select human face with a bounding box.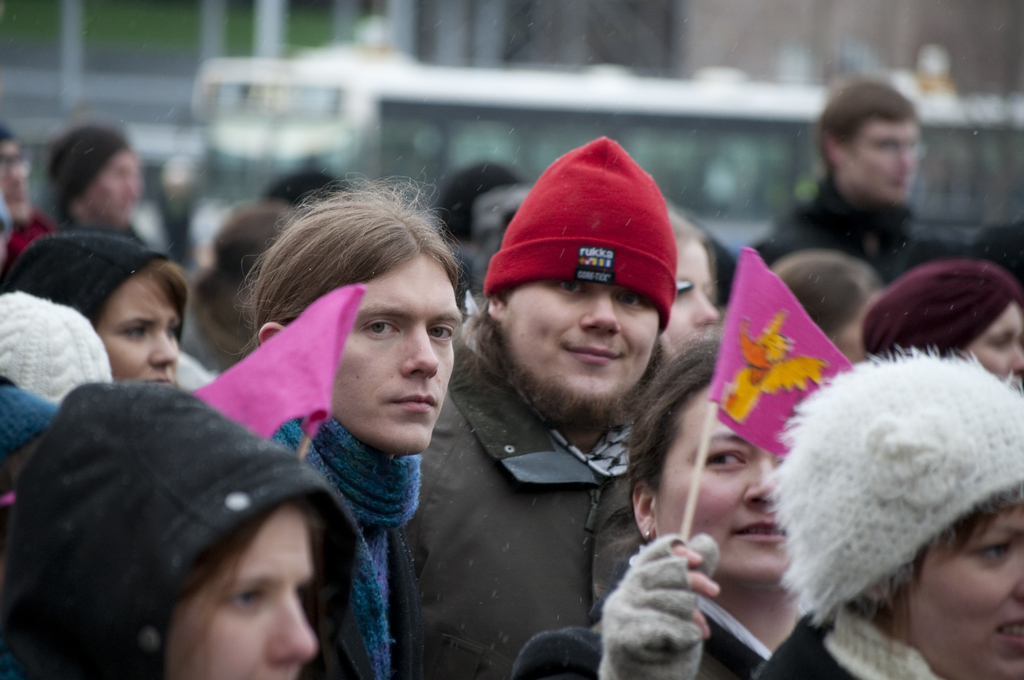
903,492,1023,679.
